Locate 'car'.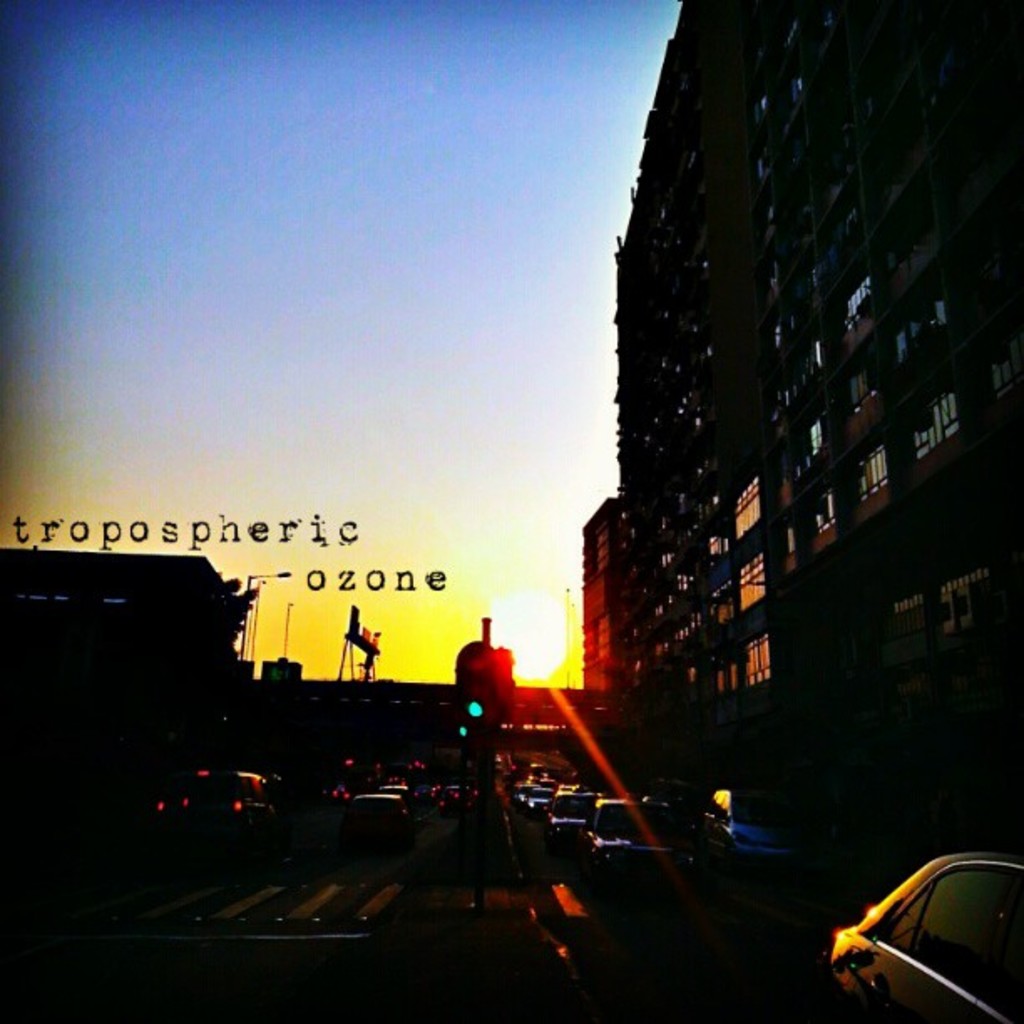
Bounding box: (left=827, top=845, right=1023, bottom=1017).
